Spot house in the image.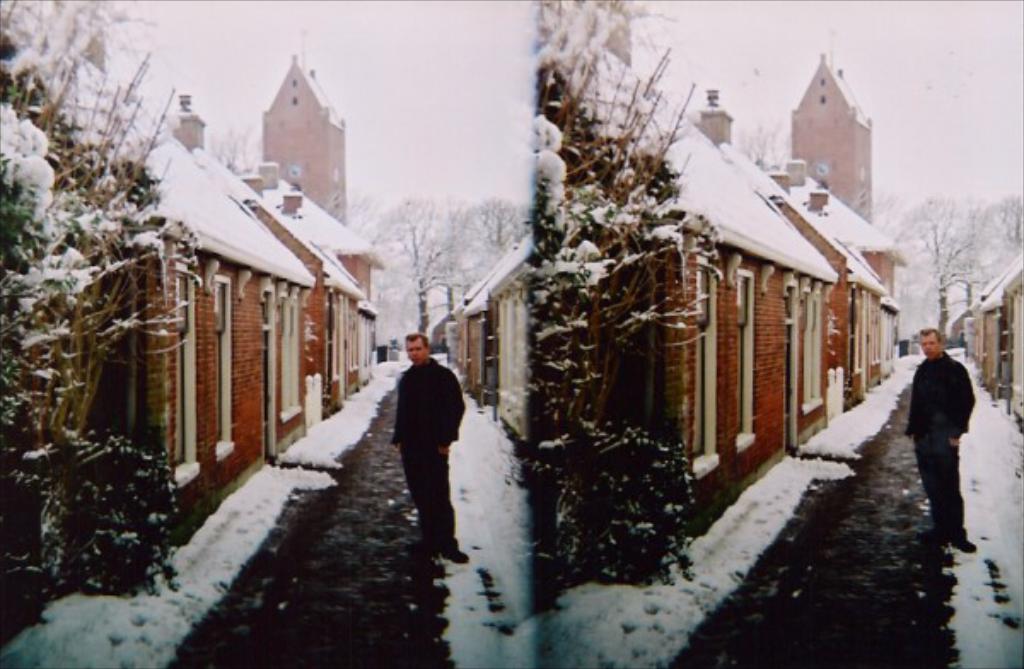
house found at locate(148, 82, 377, 416).
